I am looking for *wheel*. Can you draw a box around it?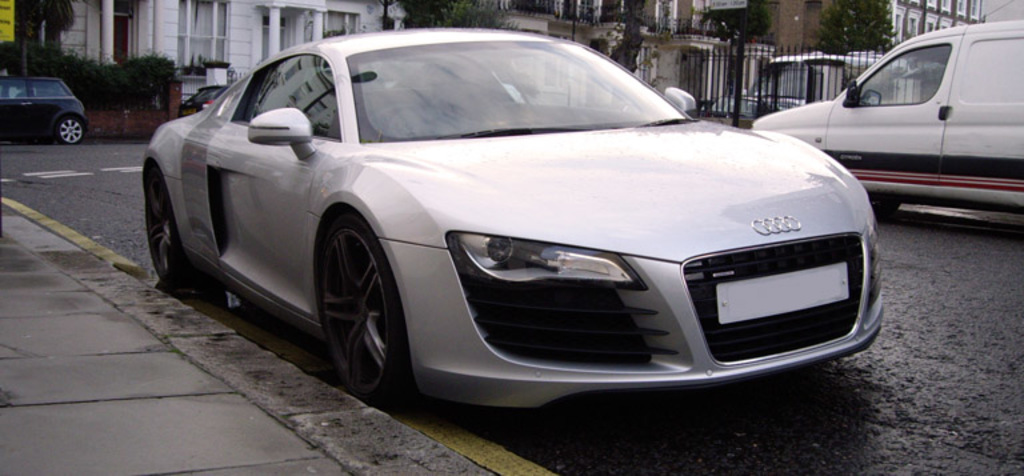
Sure, the bounding box is 145 159 193 285.
